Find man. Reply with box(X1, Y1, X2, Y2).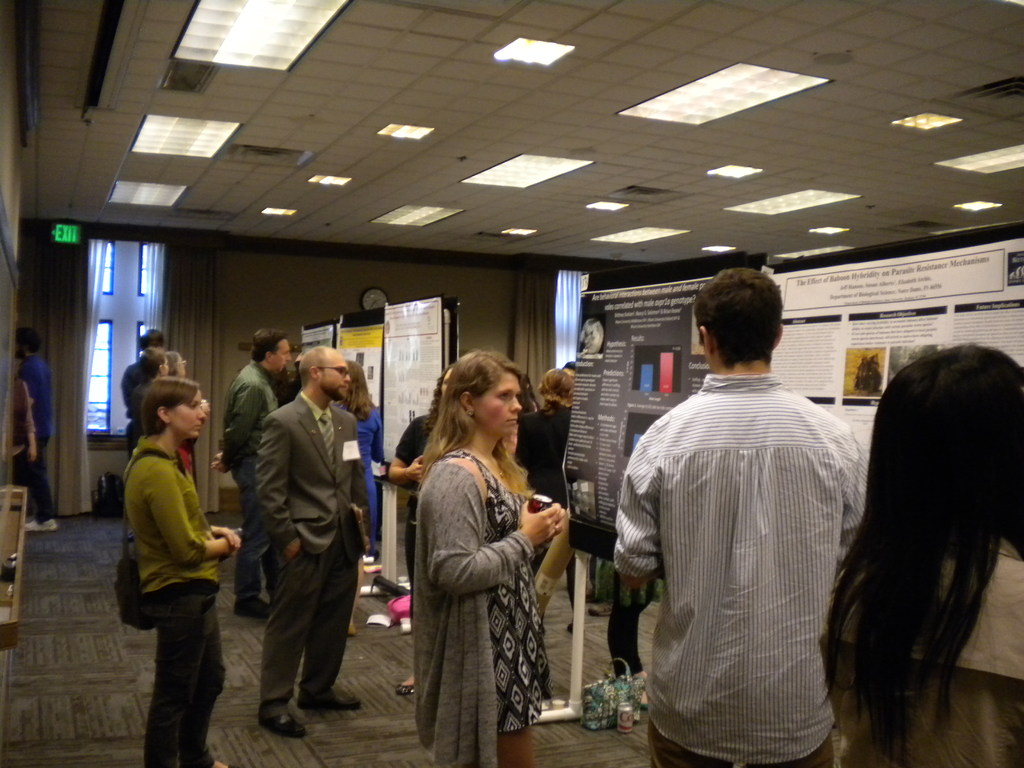
box(211, 328, 290, 615).
